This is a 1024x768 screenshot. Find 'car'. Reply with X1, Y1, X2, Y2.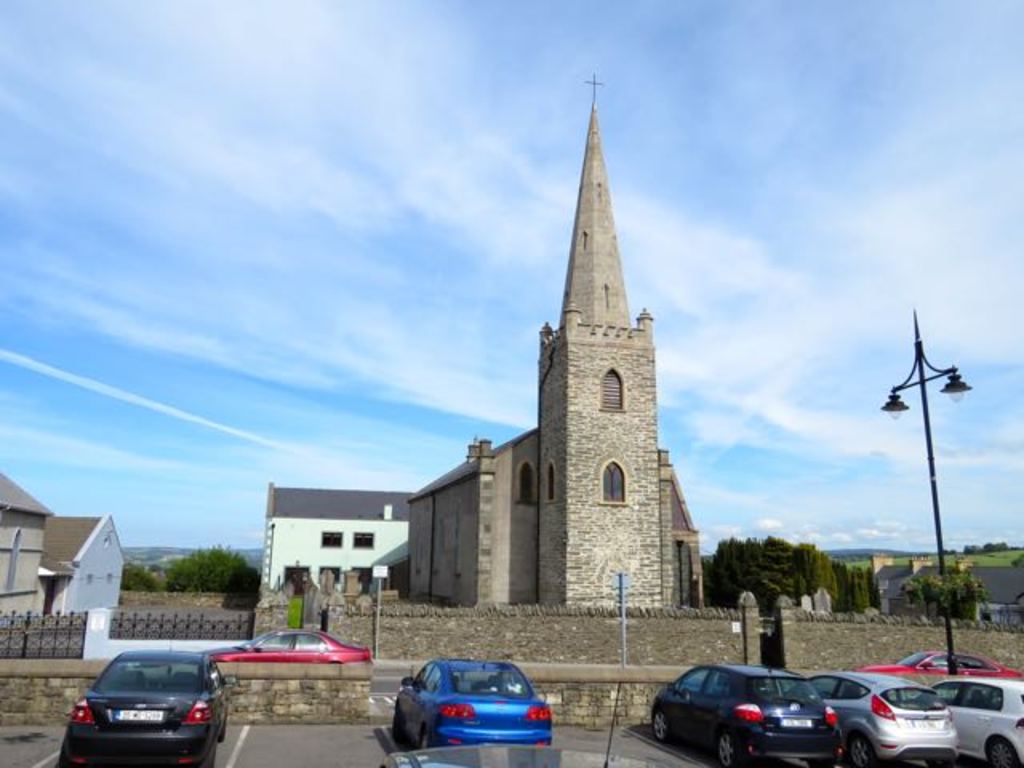
213, 627, 374, 661.
